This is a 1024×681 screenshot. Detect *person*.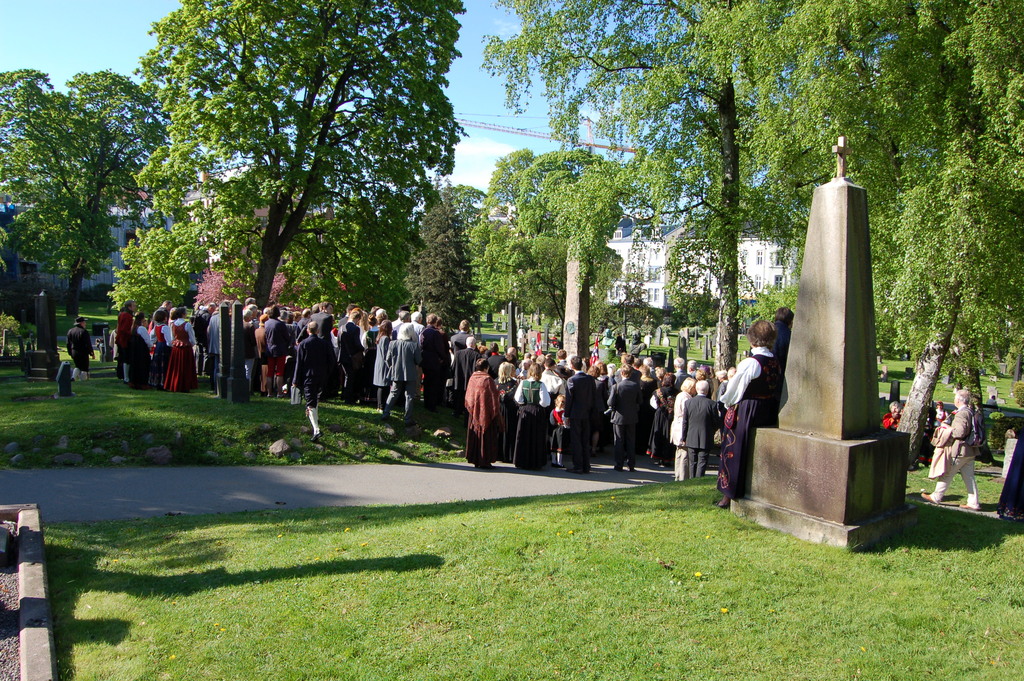
detection(464, 345, 511, 470).
